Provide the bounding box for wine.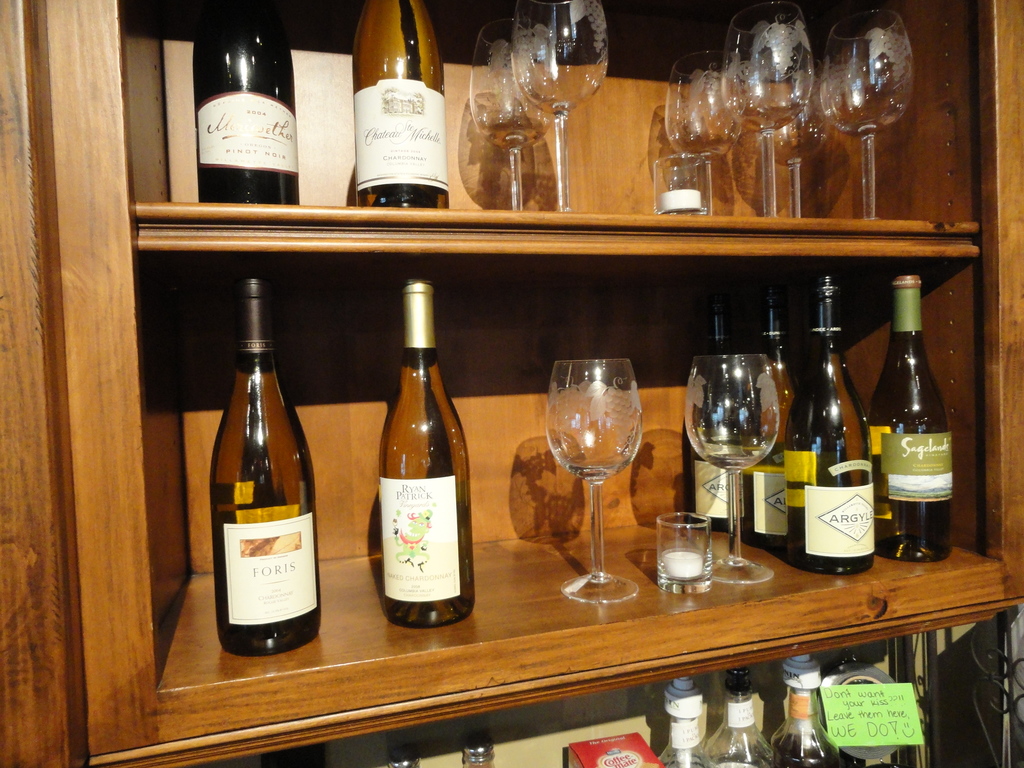
detection(774, 655, 848, 767).
